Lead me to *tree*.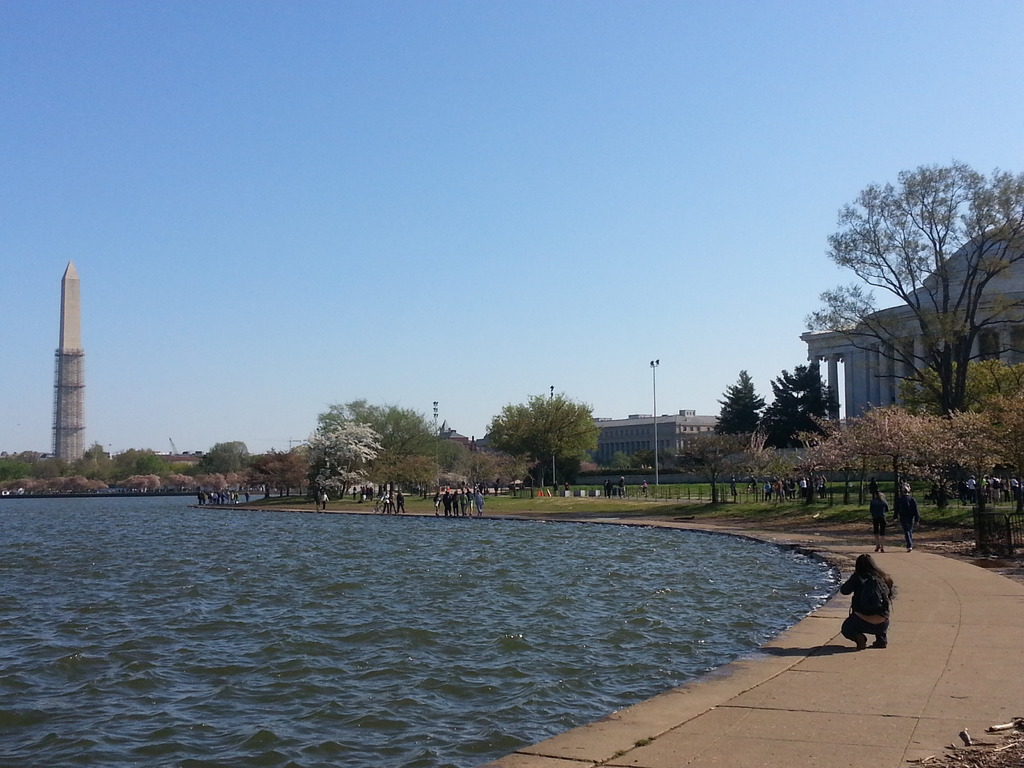
Lead to bbox=[609, 449, 634, 469].
